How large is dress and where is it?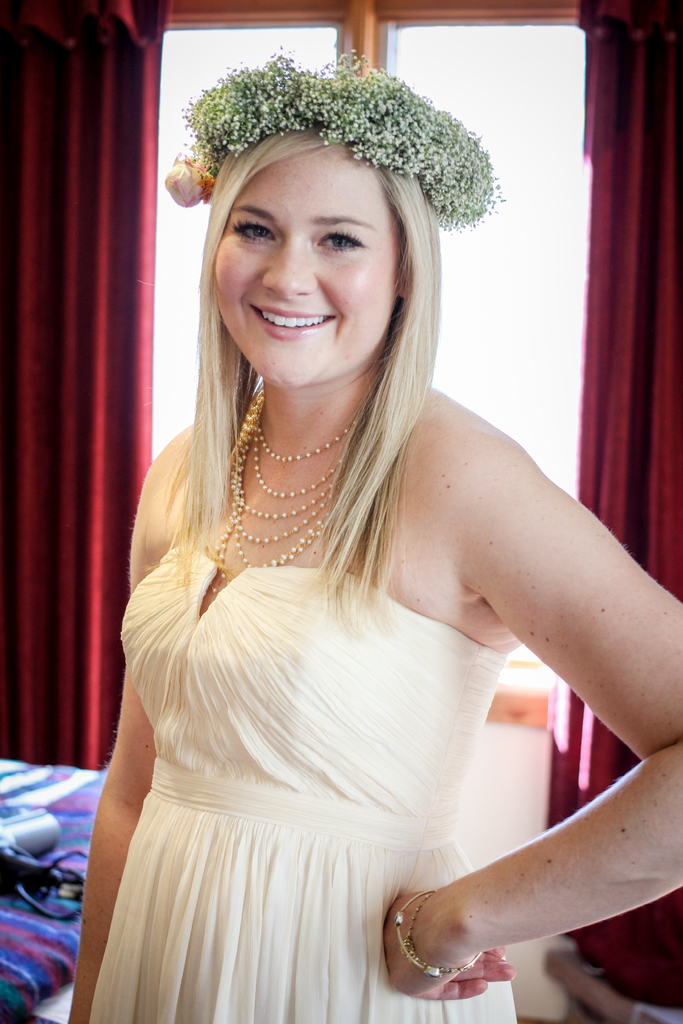
Bounding box: (x1=75, y1=526, x2=508, y2=1023).
